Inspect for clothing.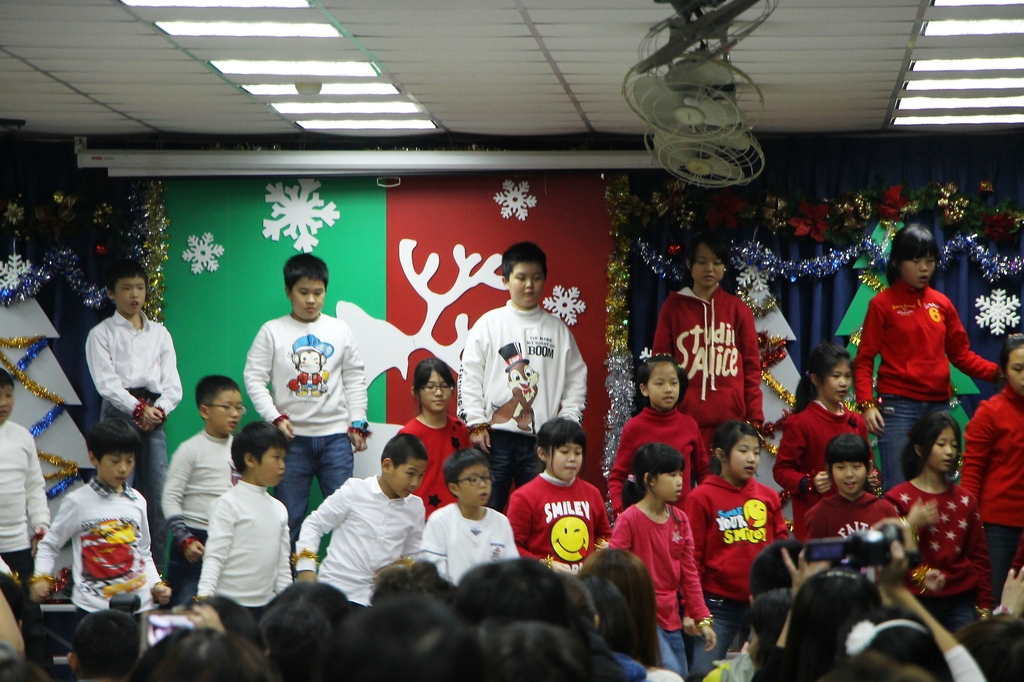
Inspection: <bbox>776, 402, 879, 514</bbox>.
